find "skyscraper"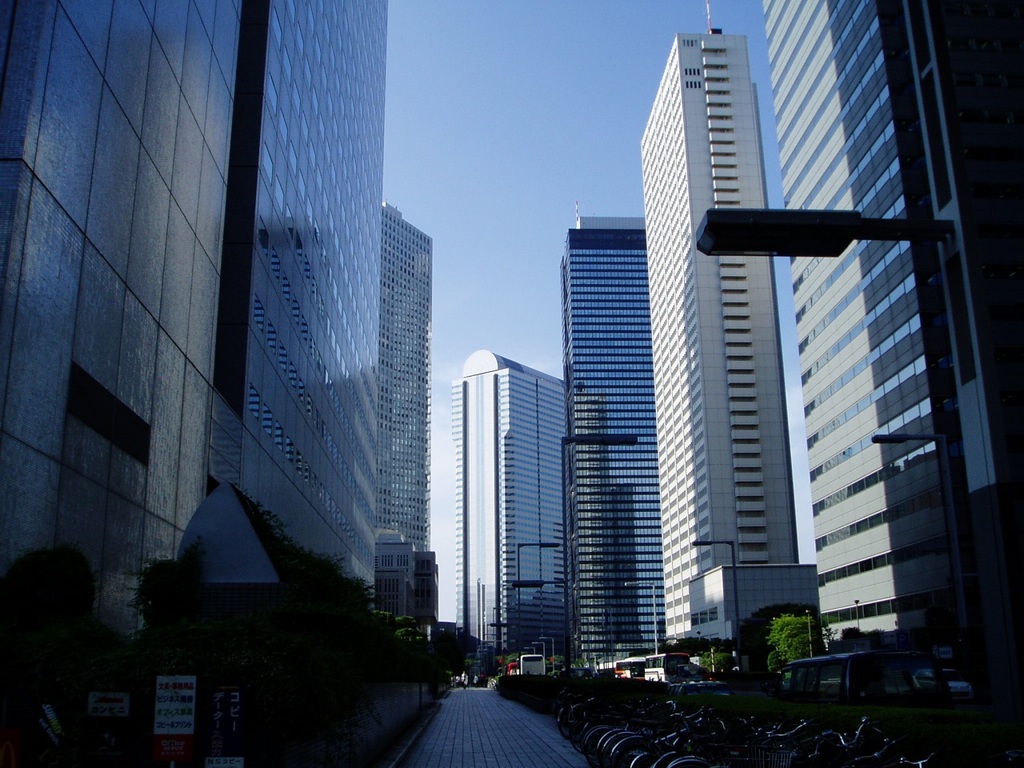
<region>456, 346, 563, 674</region>
